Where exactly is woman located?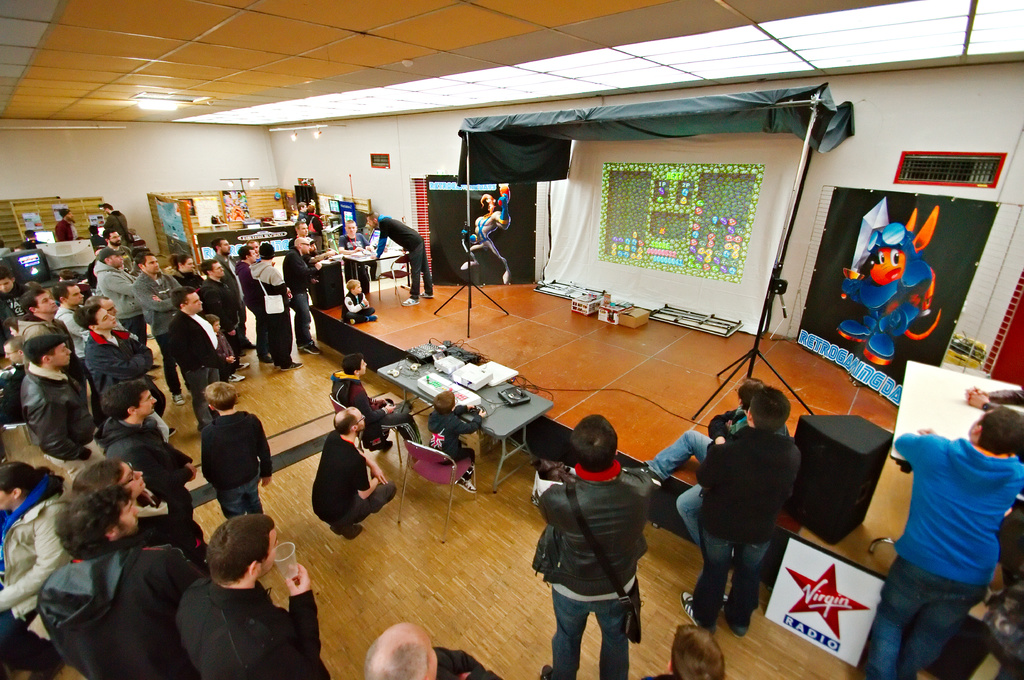
Its bounding box is (x1=72, y1=460, x2=210, y2=562).
